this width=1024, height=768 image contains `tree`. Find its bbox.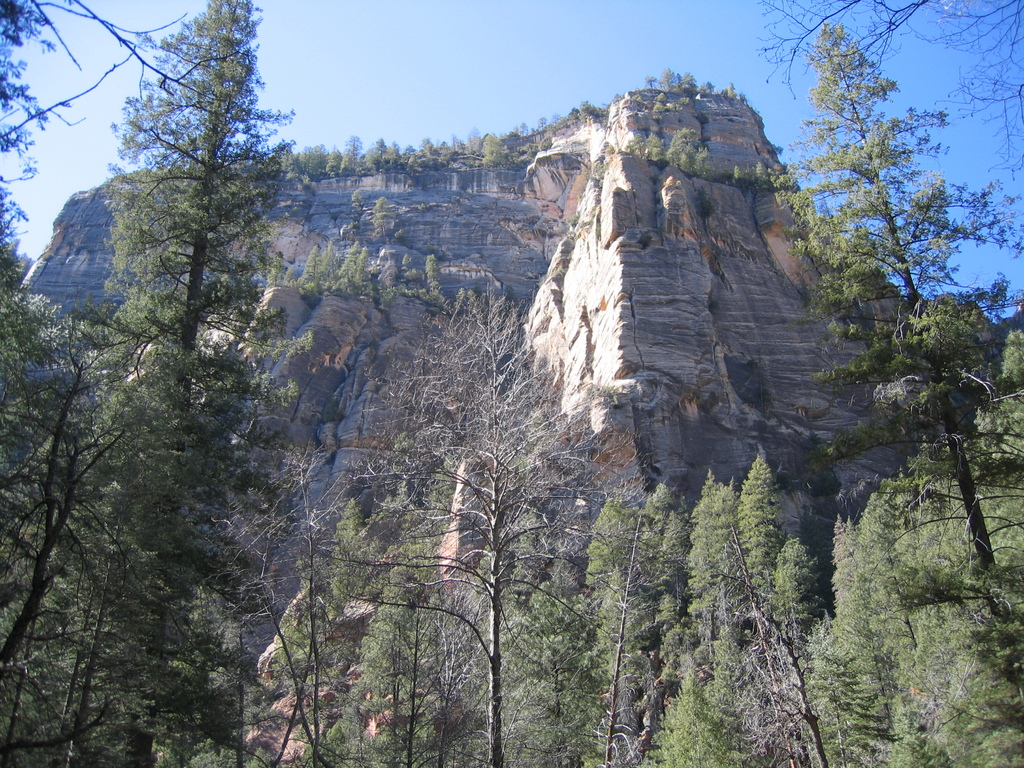
<bbox>301, 483, 384, 596</bbox>.
